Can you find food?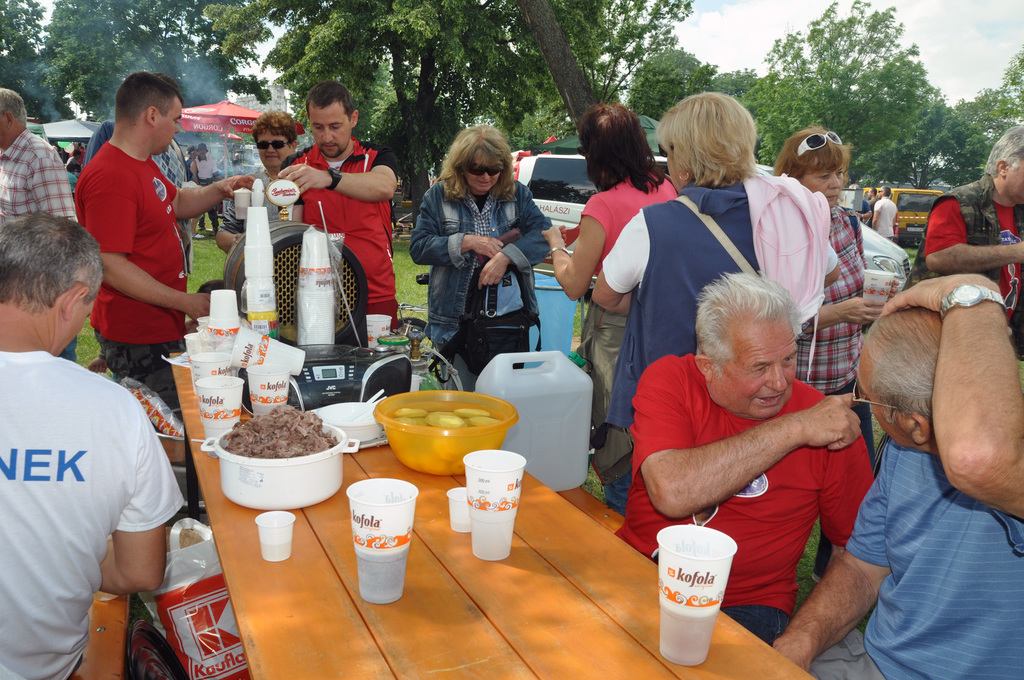
Yes, bounding box: box=[392, 398, 504, 474].
